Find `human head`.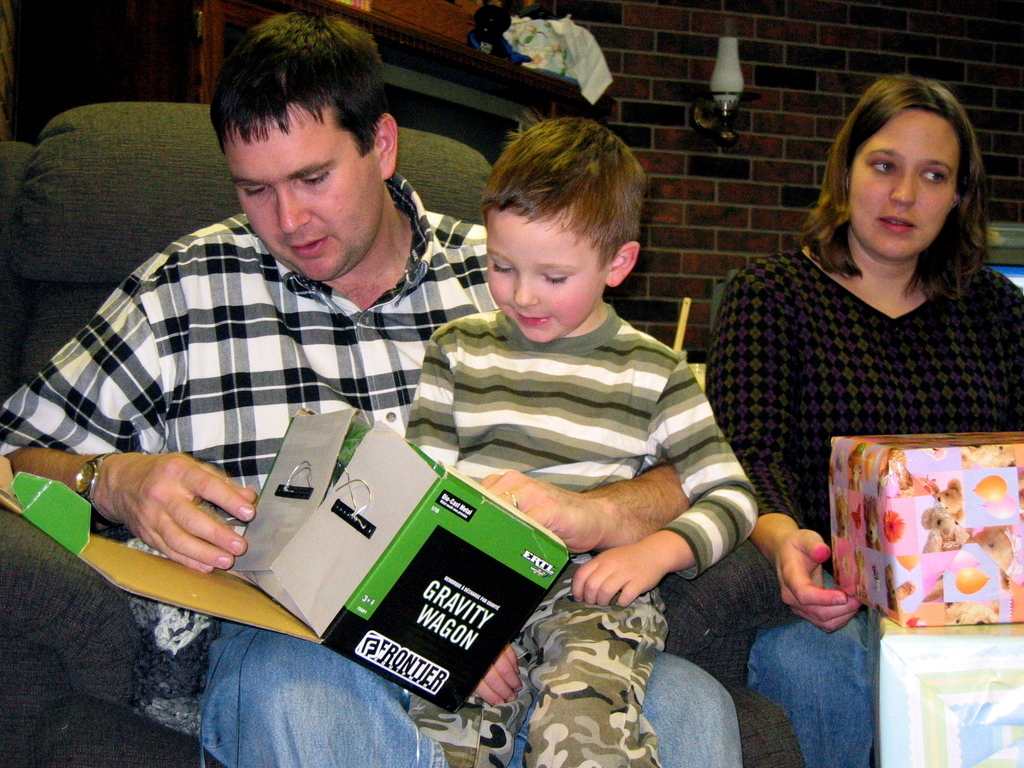
pyautogui.locateOnScreen(210, 10, 402, 283).
